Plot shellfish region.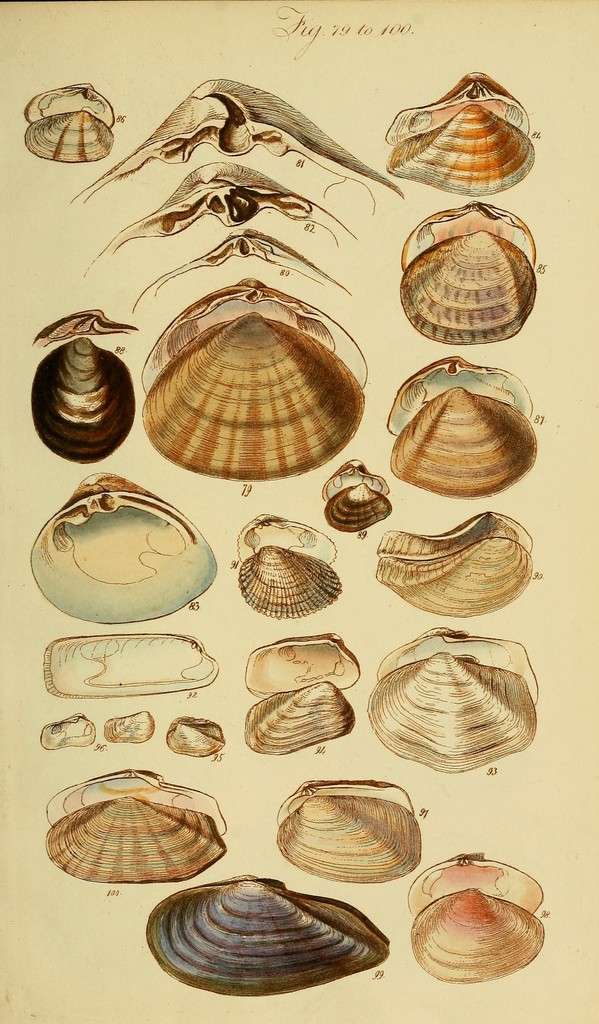
Plotted at (164, 719, 221, 765).
